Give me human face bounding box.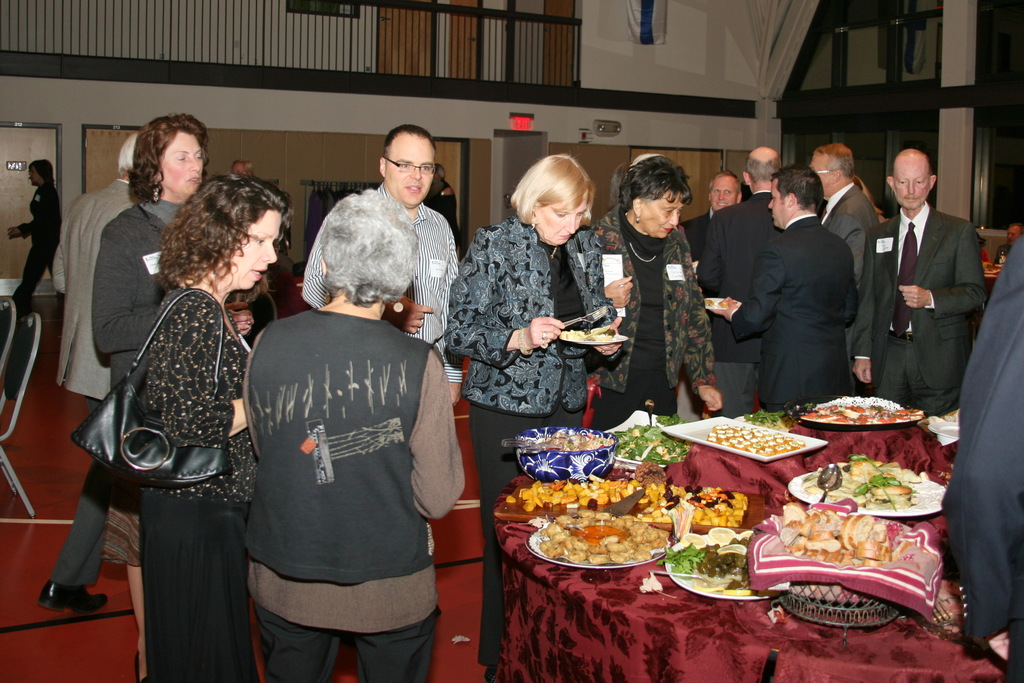
box(815, 150, 831, 200).
